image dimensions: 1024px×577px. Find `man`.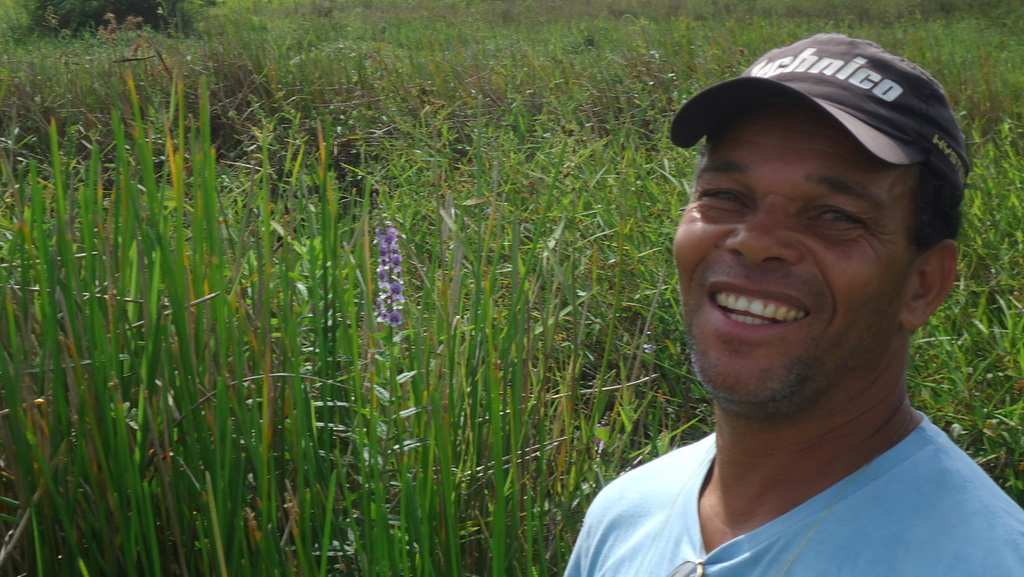
<box>526,25,1023,576</box>.
